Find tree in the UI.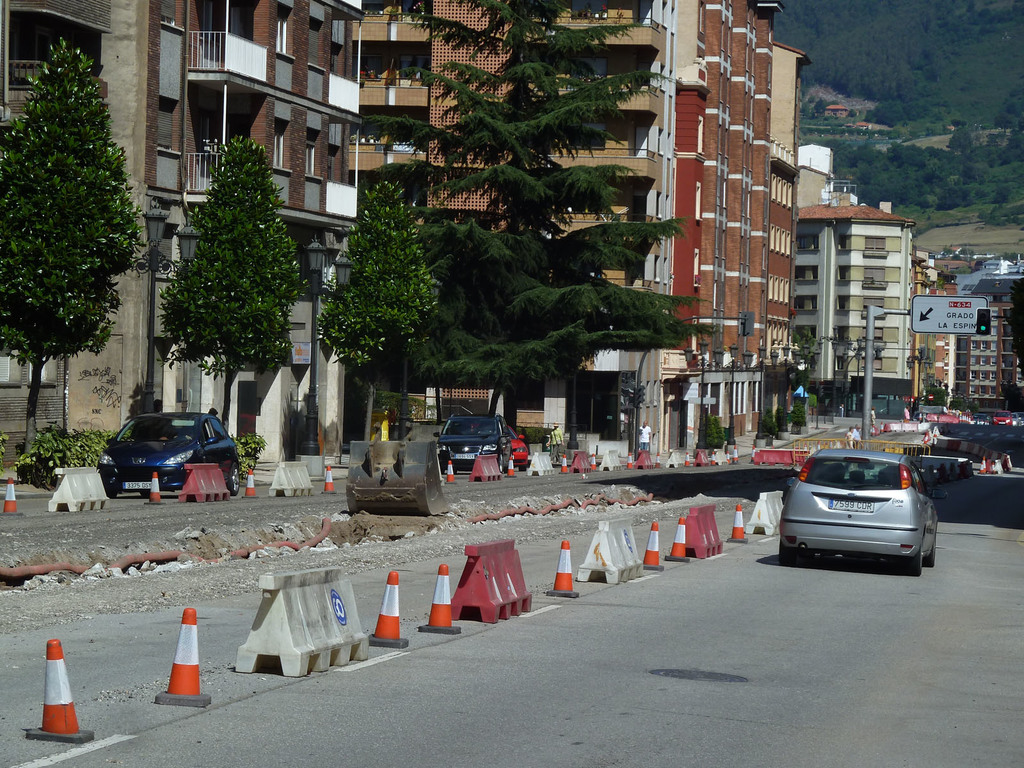
UI element at region(0, 35, 148, 485).
